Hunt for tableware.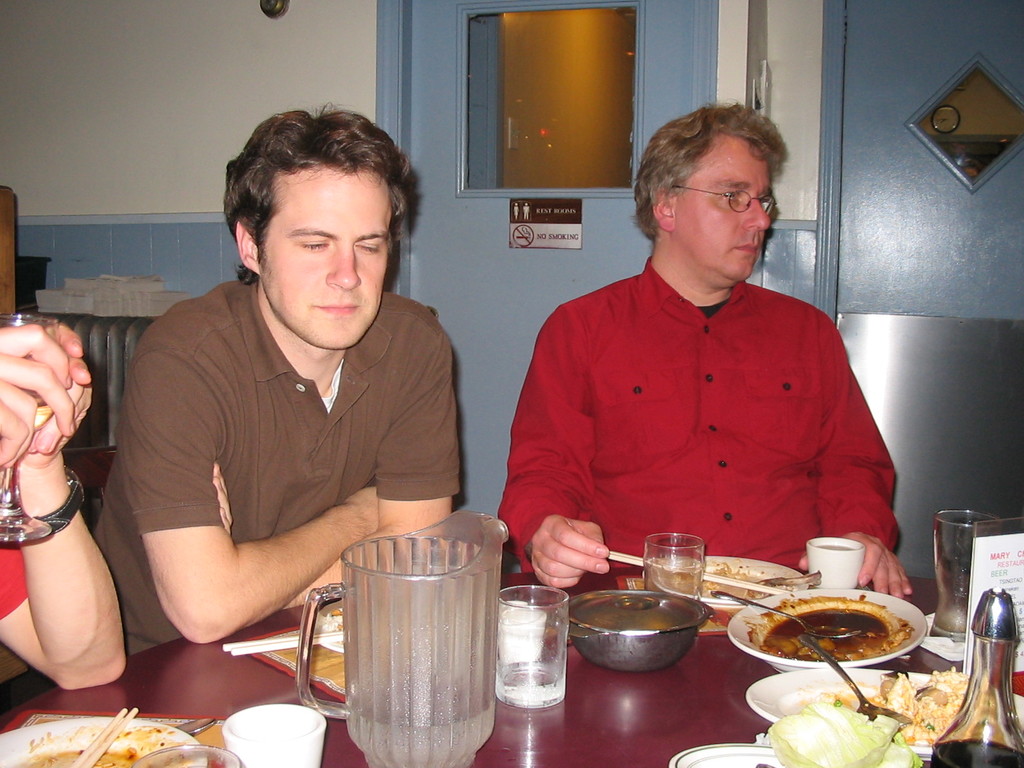
Hunted down at bbox=[319, 525, 496, 753].
